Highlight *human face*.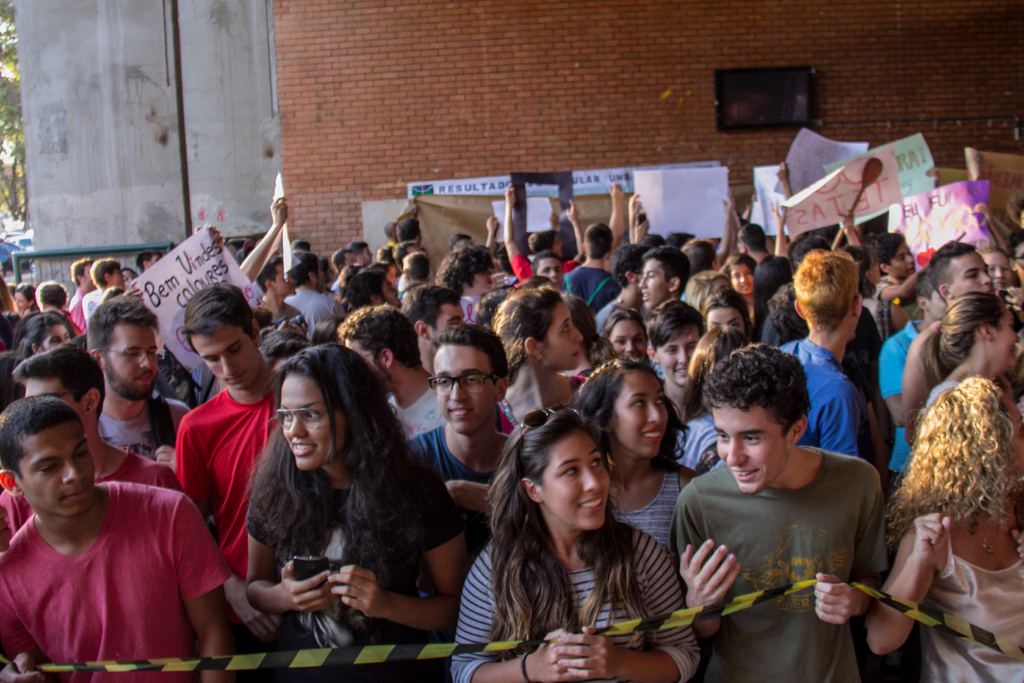
Highlighted region: 538/254/566/286.
